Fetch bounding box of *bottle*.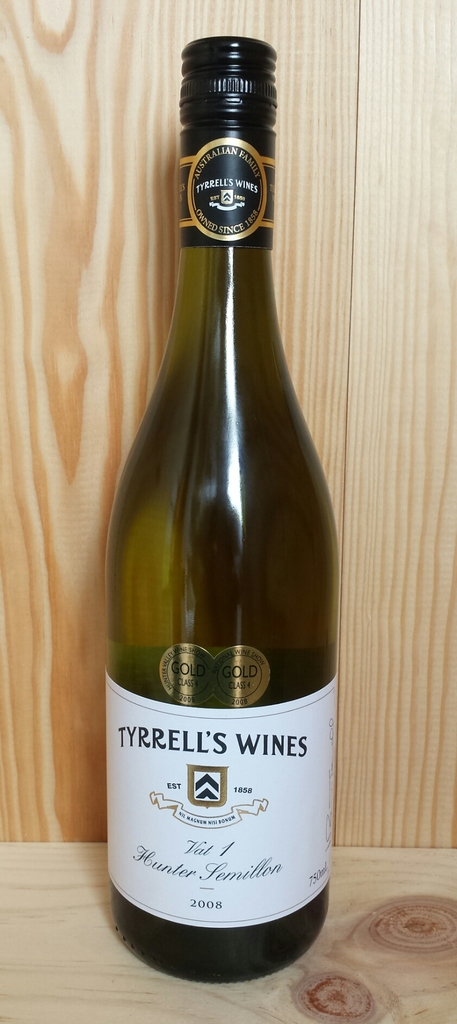
Bbox: box=[108, 38, 337, 977].
